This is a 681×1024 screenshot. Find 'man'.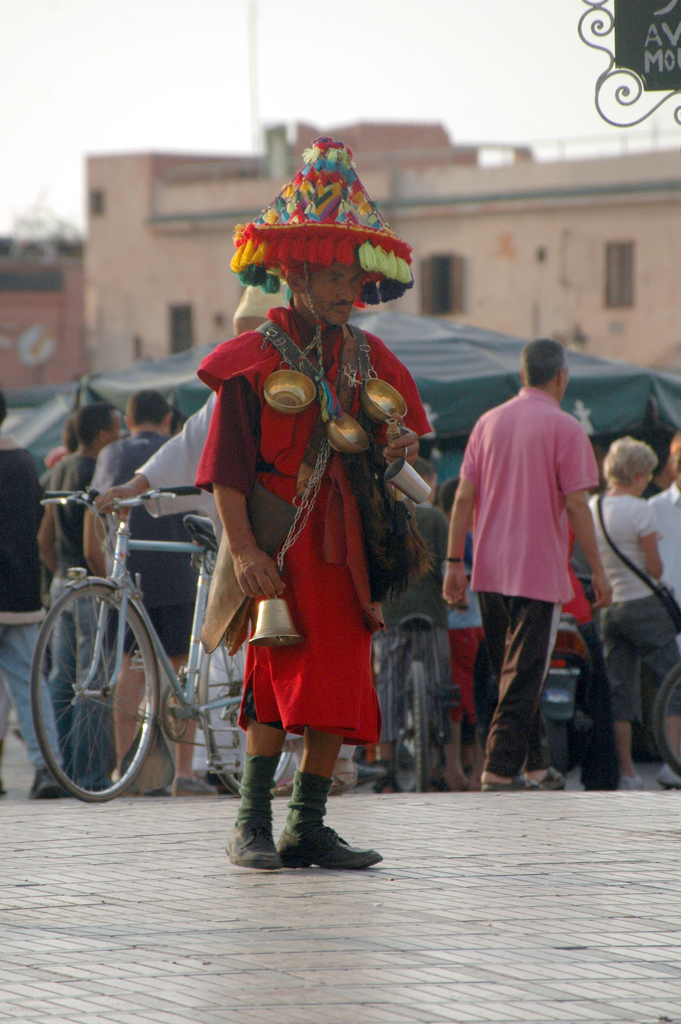
Bounding box: rect(45, 402, 129, 796).
